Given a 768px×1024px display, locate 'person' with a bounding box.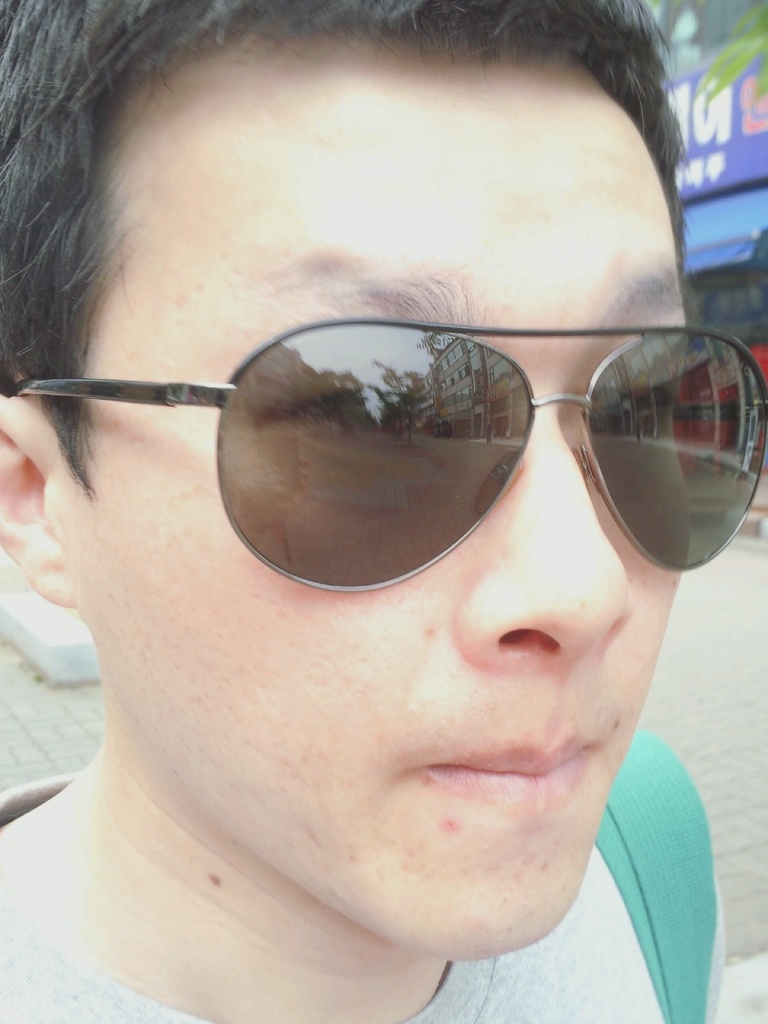
Located: 0/0/716/1023.
